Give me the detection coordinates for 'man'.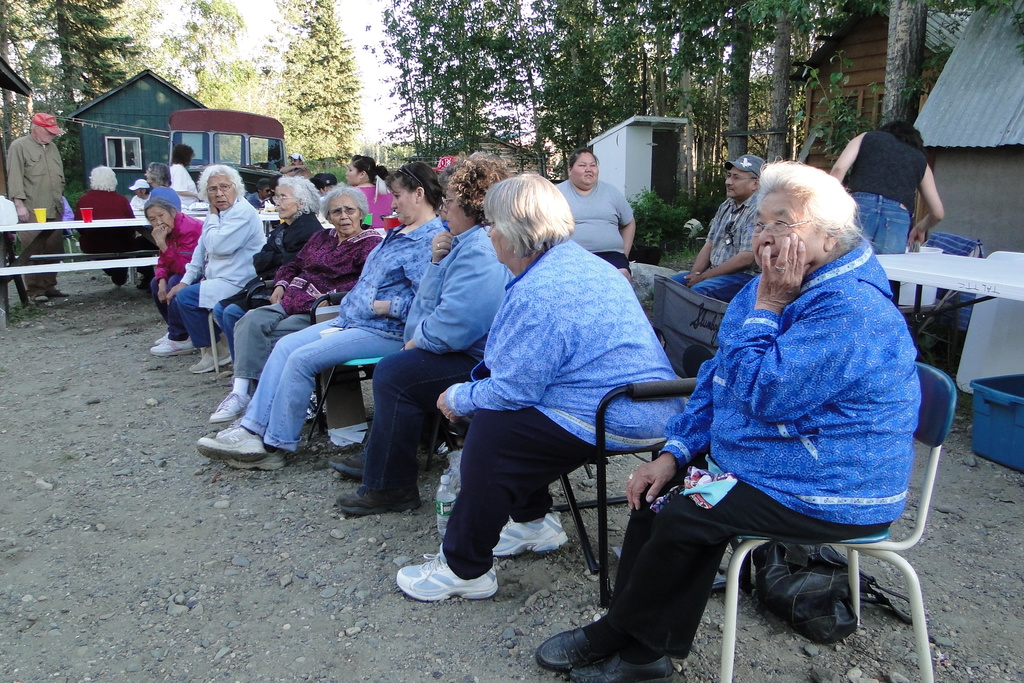
select_region(826, 120, 943, 266).
